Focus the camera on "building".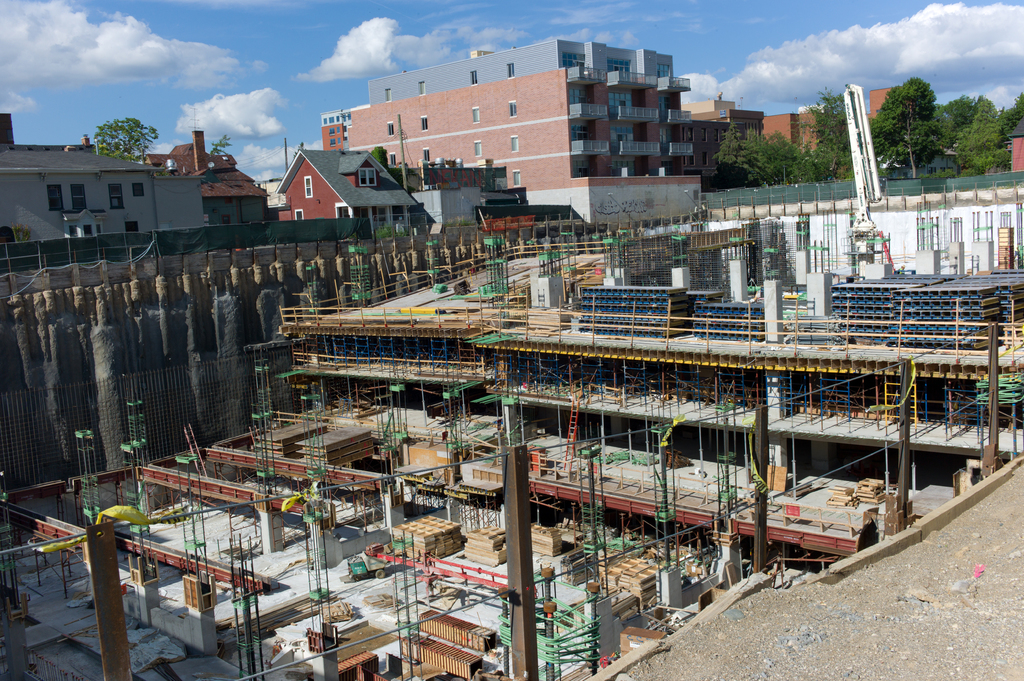
Focus region: [271,140,448,237].
